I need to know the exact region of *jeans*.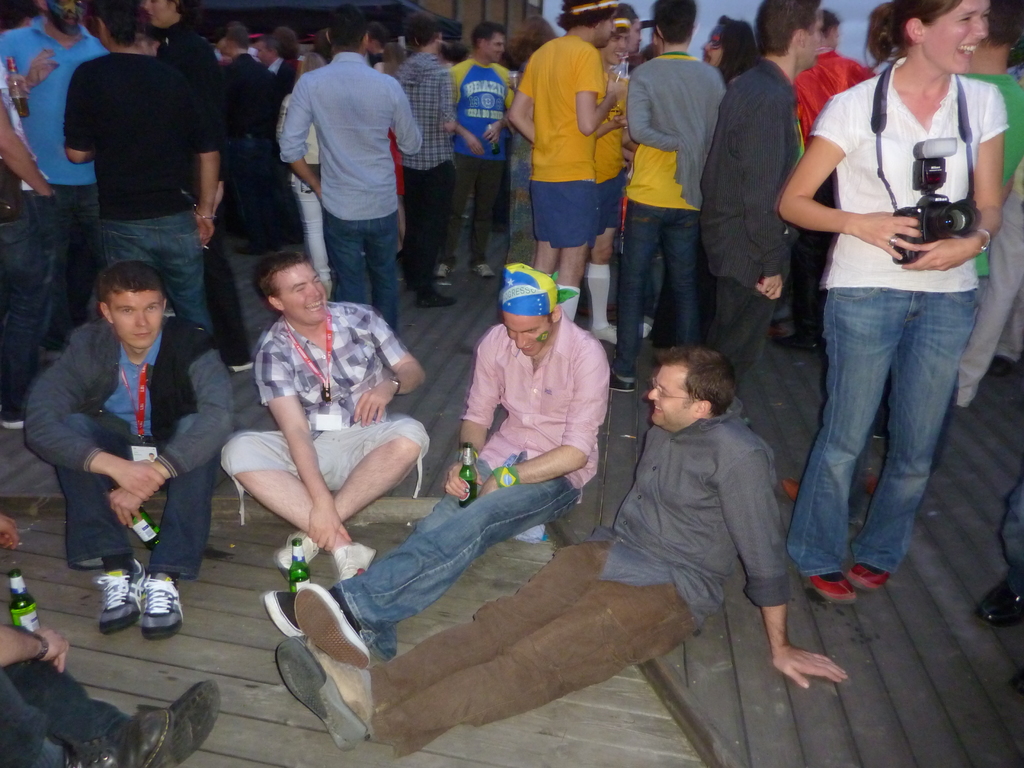
Region: 338/451/578/657.
